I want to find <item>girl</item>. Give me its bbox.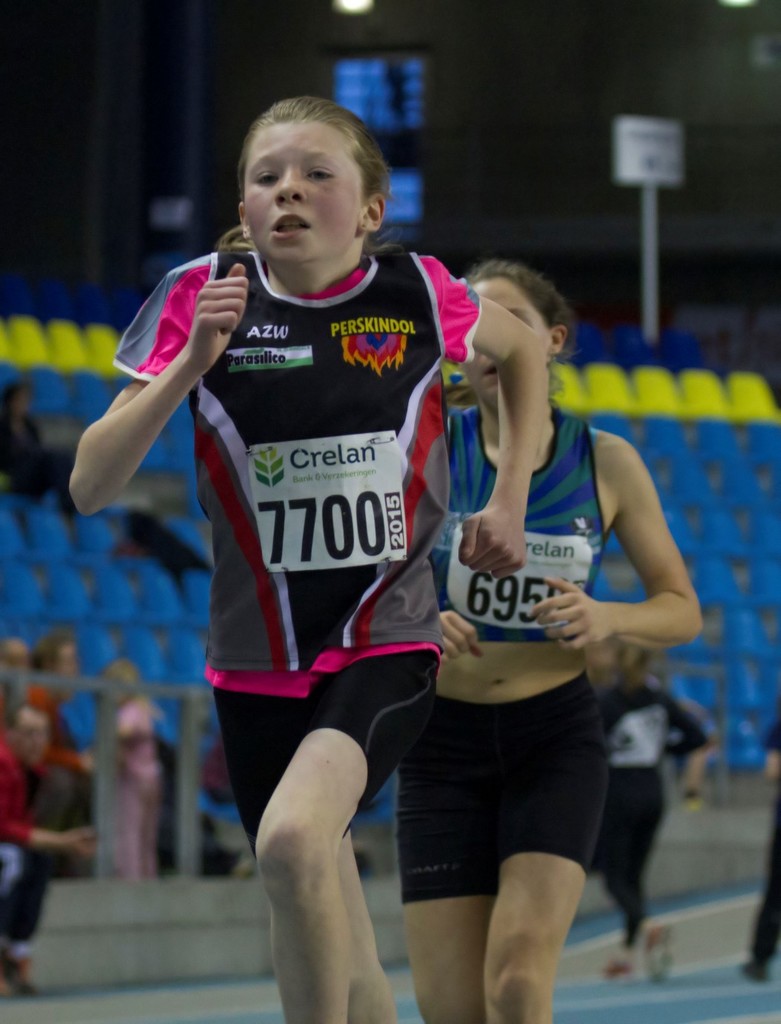
<region>67, 92, 547, 1023</region>.
